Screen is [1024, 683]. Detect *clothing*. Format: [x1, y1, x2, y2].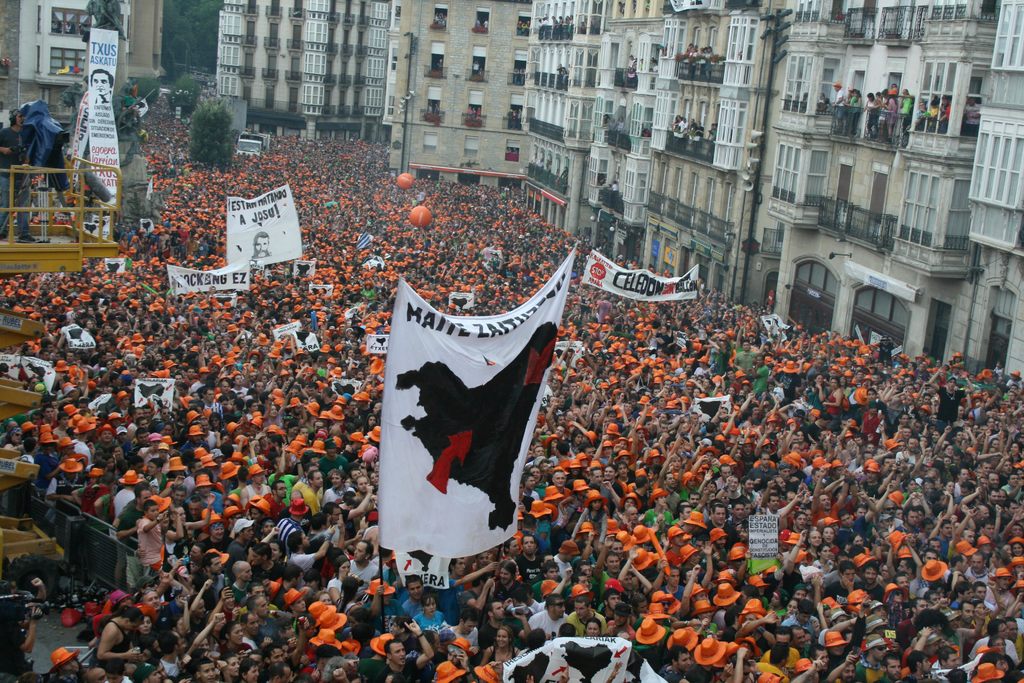
[762, 503, 780, 529].
